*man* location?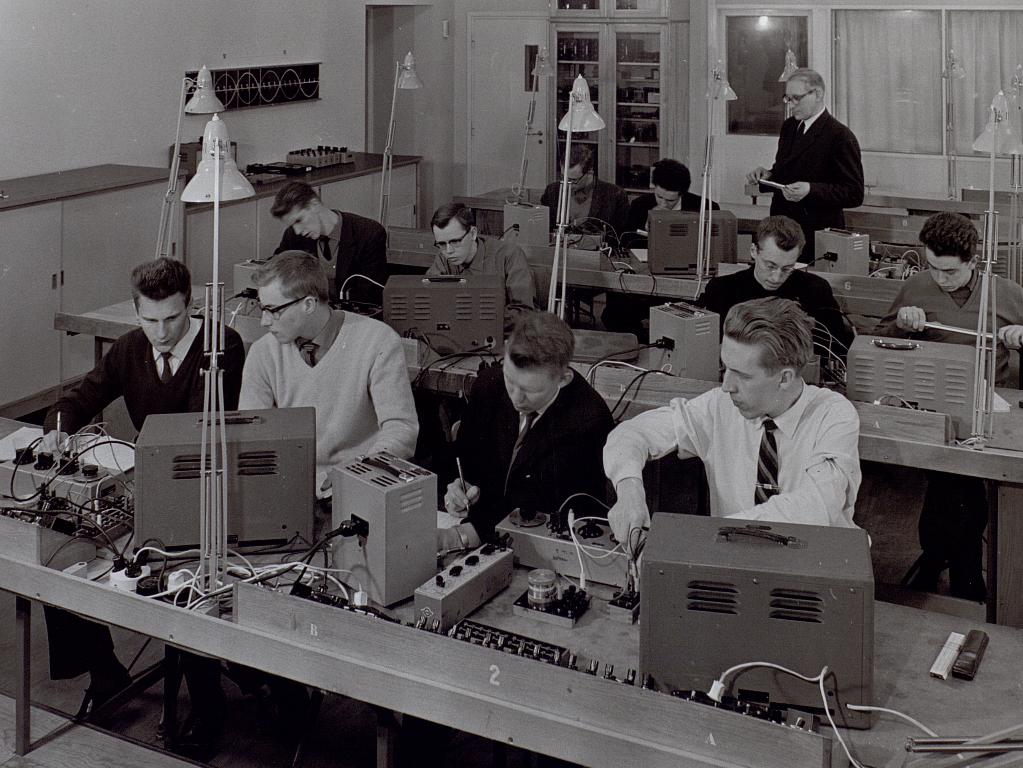
756, 67, 873, 259
